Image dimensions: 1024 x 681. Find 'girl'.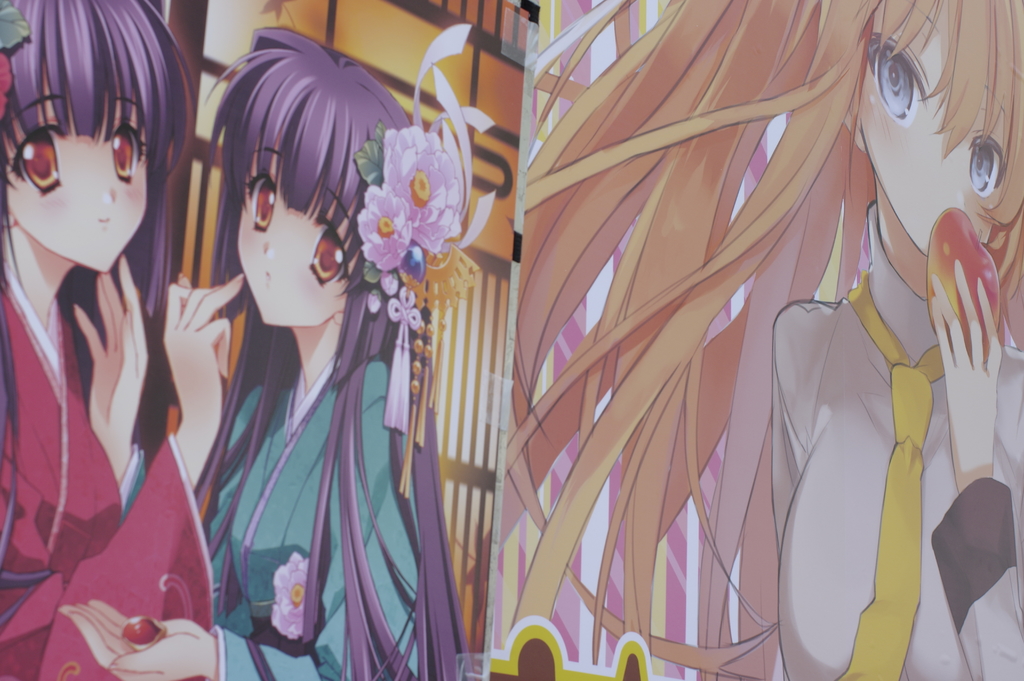
(35,25,479,677).
